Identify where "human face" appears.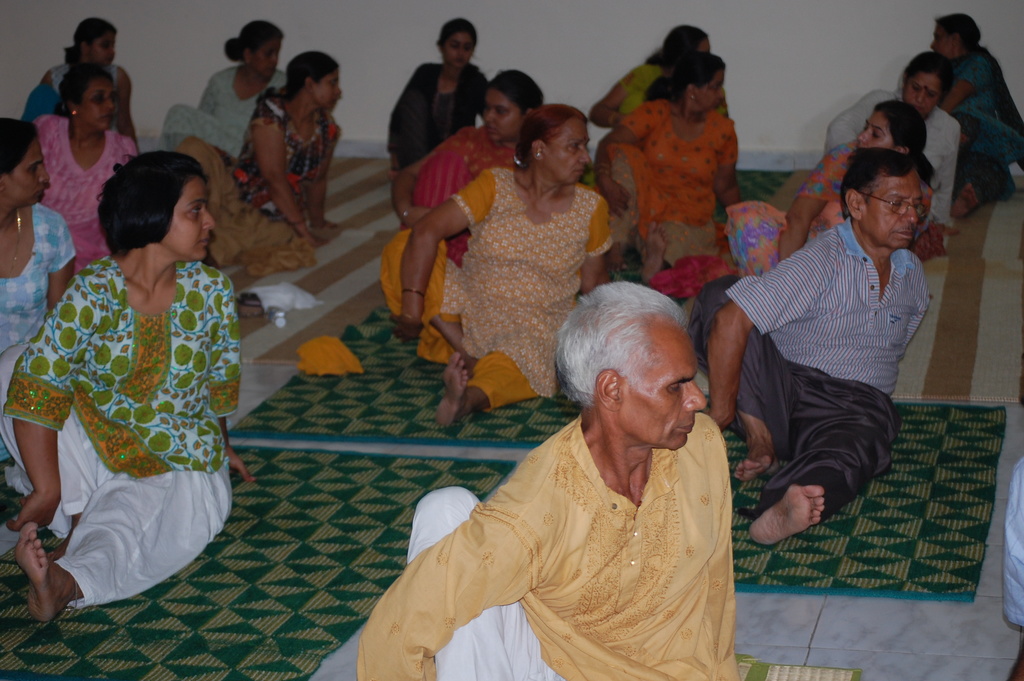
Appears at locate(440, 33, 474, 69).
